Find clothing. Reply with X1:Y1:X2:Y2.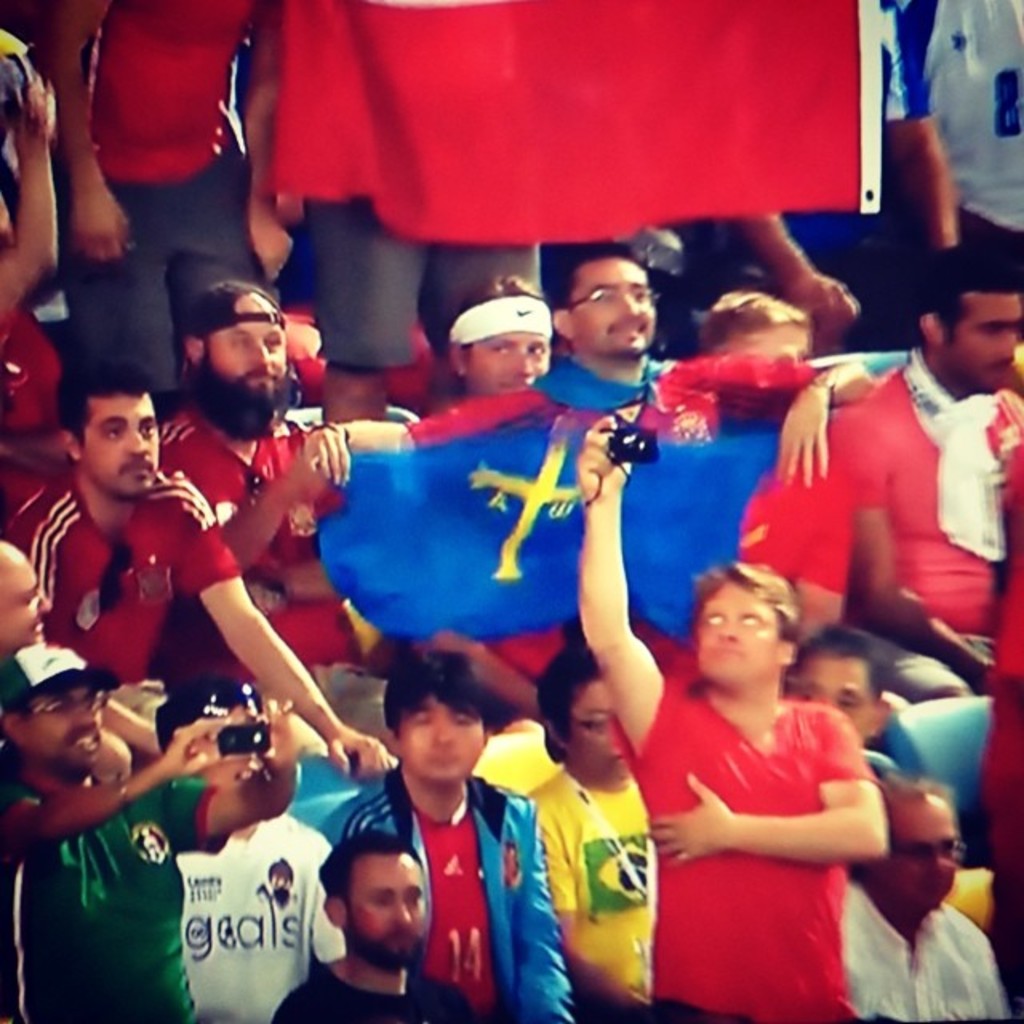
328:762:584:1013.
